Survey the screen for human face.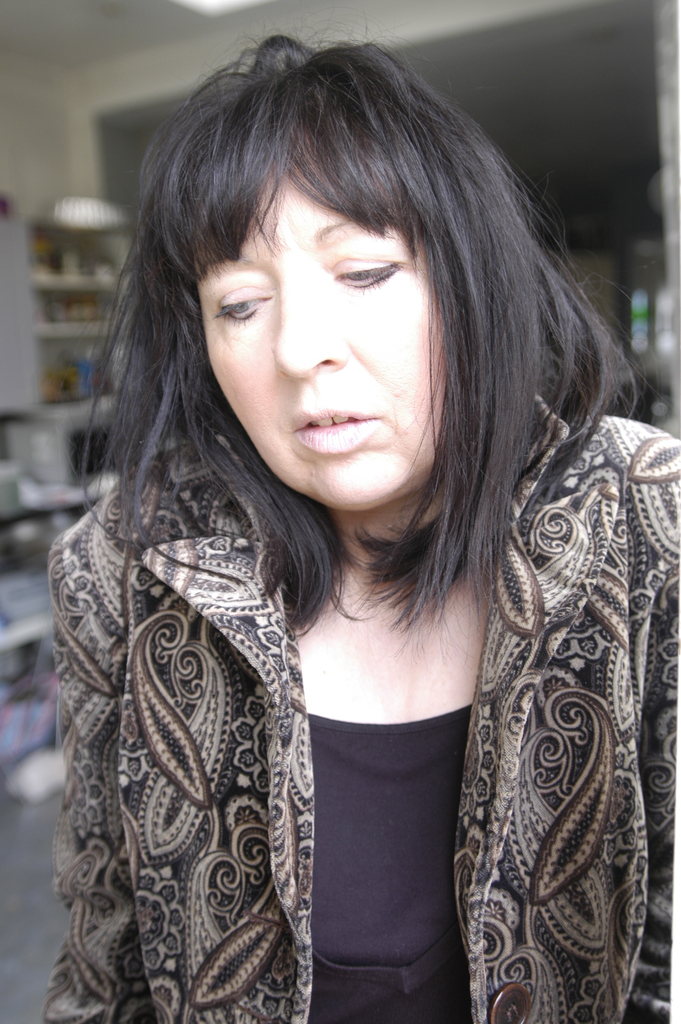
Survey found: 200, 172, 441, 509.
